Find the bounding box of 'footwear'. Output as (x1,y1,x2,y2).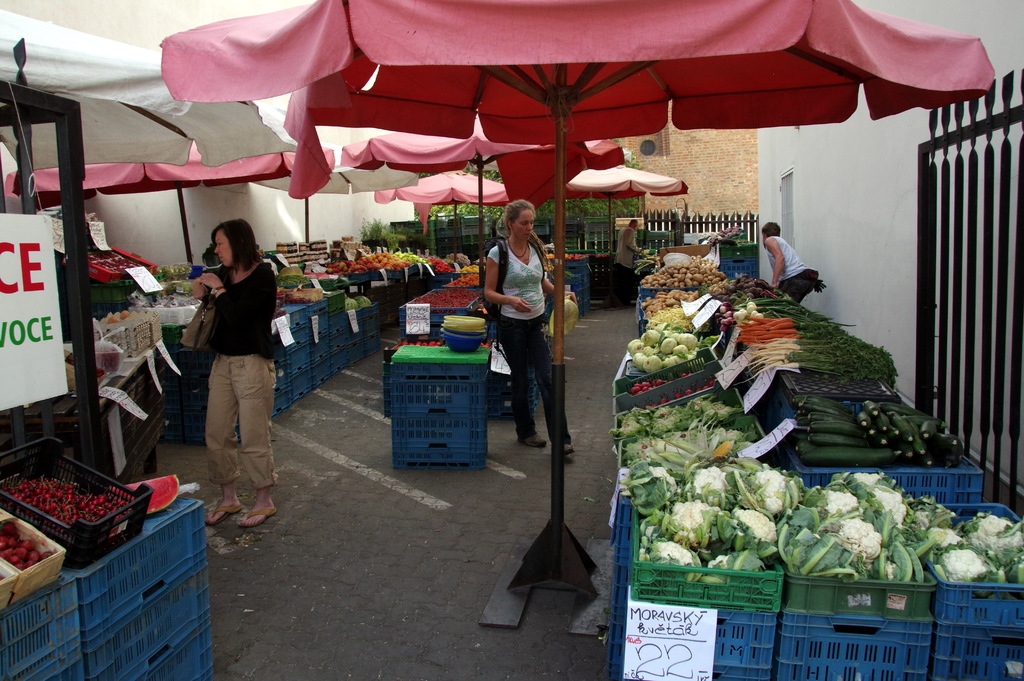
(204,506,243,527).
